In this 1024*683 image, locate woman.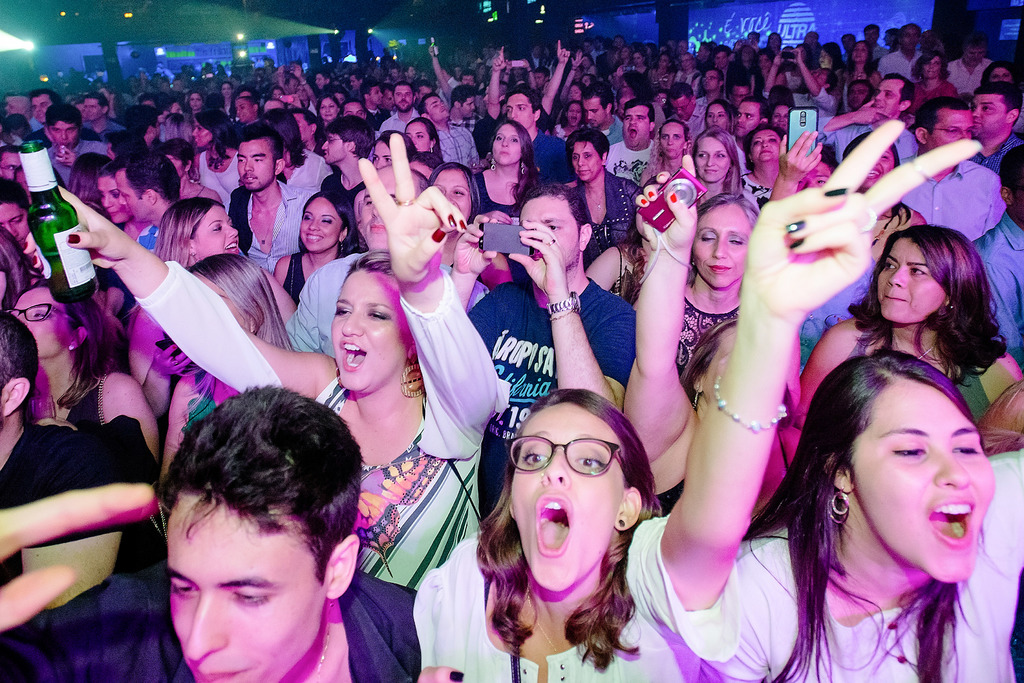
Bounding box: (x1=404, y1=142, x2=975, y2=682).
